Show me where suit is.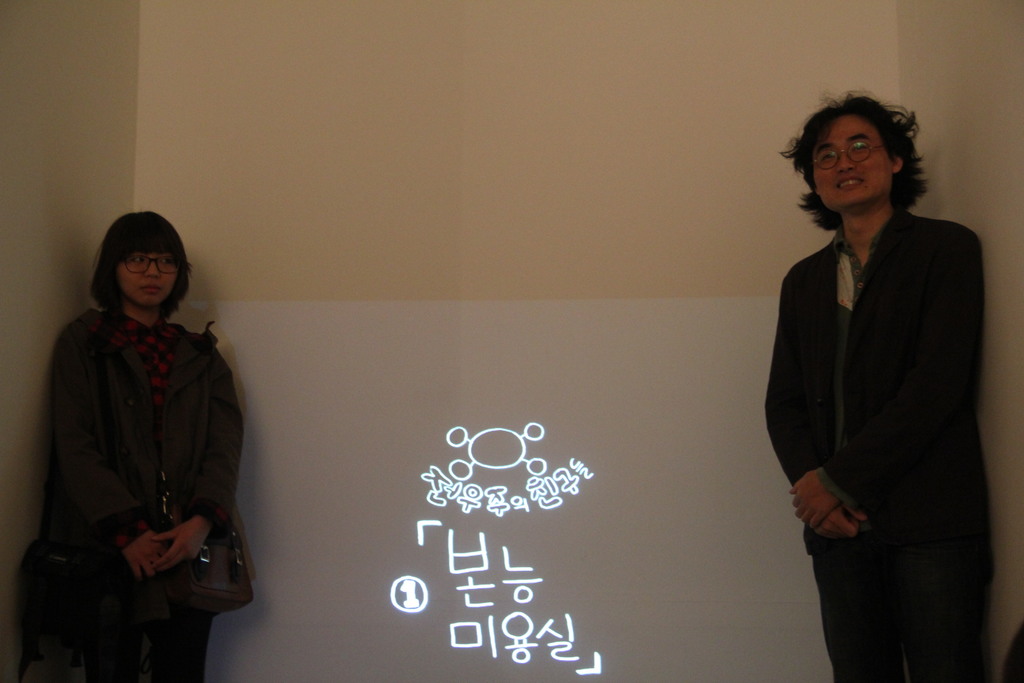
suit is at region(770, 118, 1001, 670).
